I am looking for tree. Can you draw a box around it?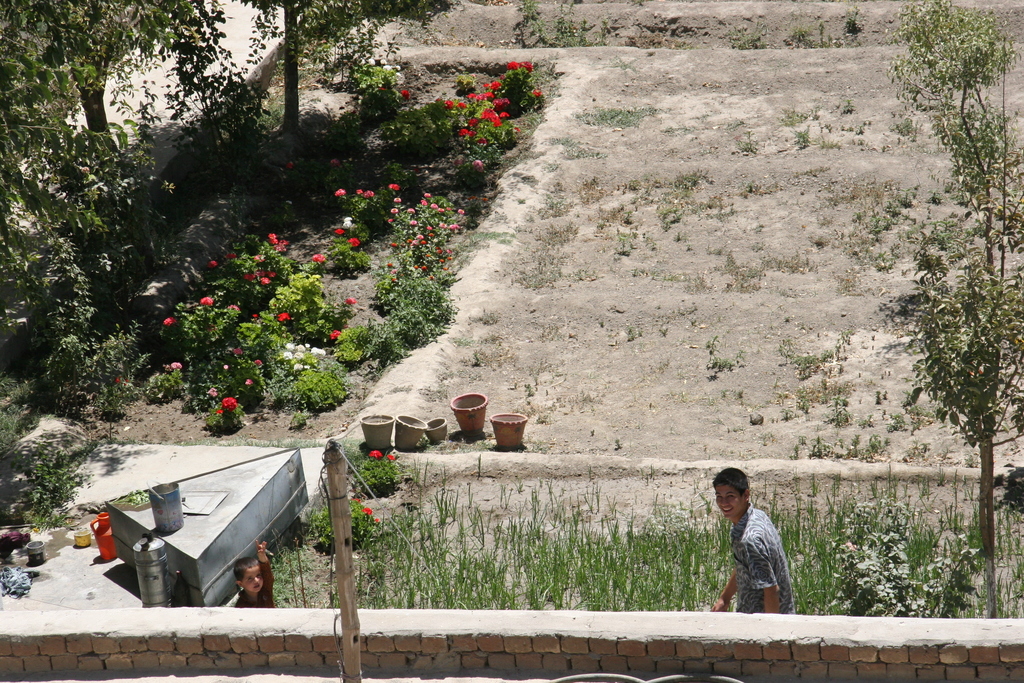
Sure, the bounding box is (left=271, top=300, right=378, bottom=384).
